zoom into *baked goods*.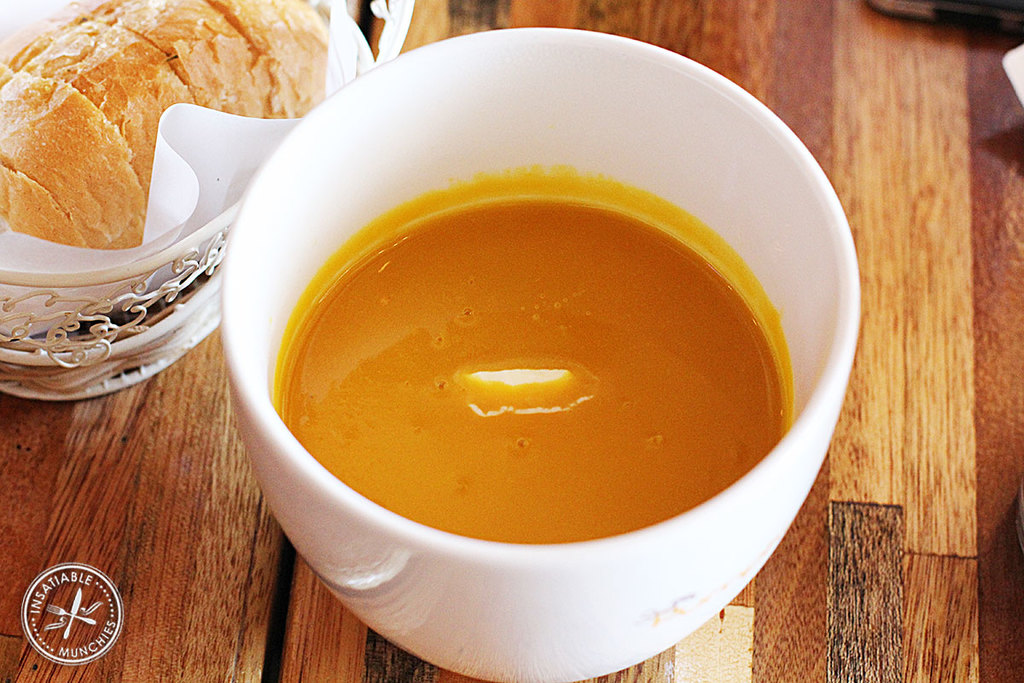
Zoom target: (0, 0, 337, 246).
